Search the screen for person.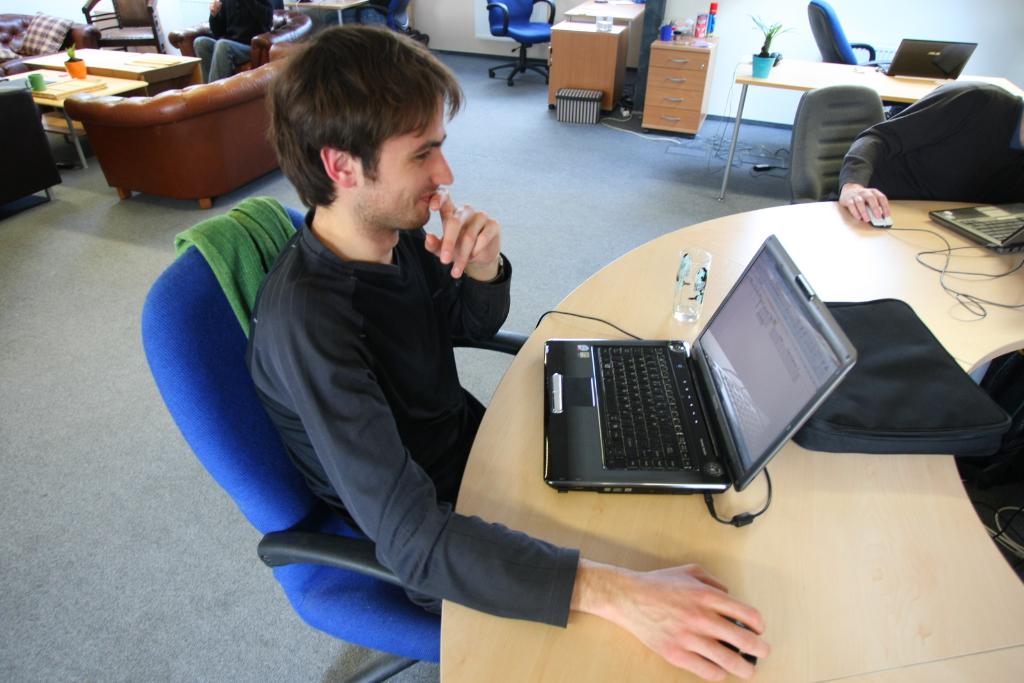
Found at pyautogui.locateOnScreen(257, 73, 775, 631).
